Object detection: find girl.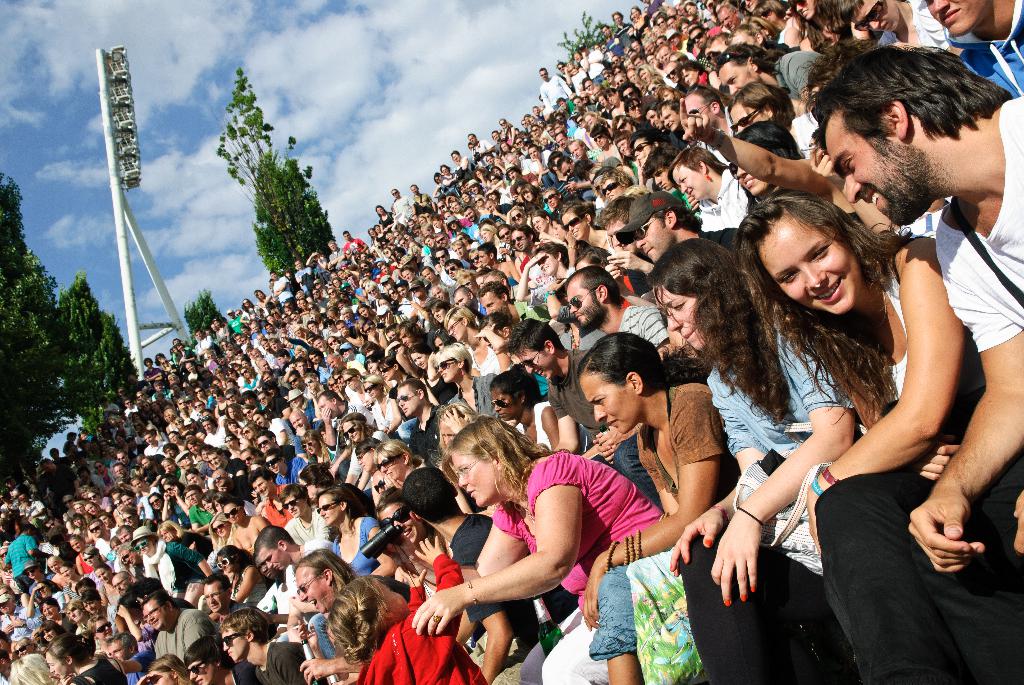
detection(443, 303, 510, 375).
